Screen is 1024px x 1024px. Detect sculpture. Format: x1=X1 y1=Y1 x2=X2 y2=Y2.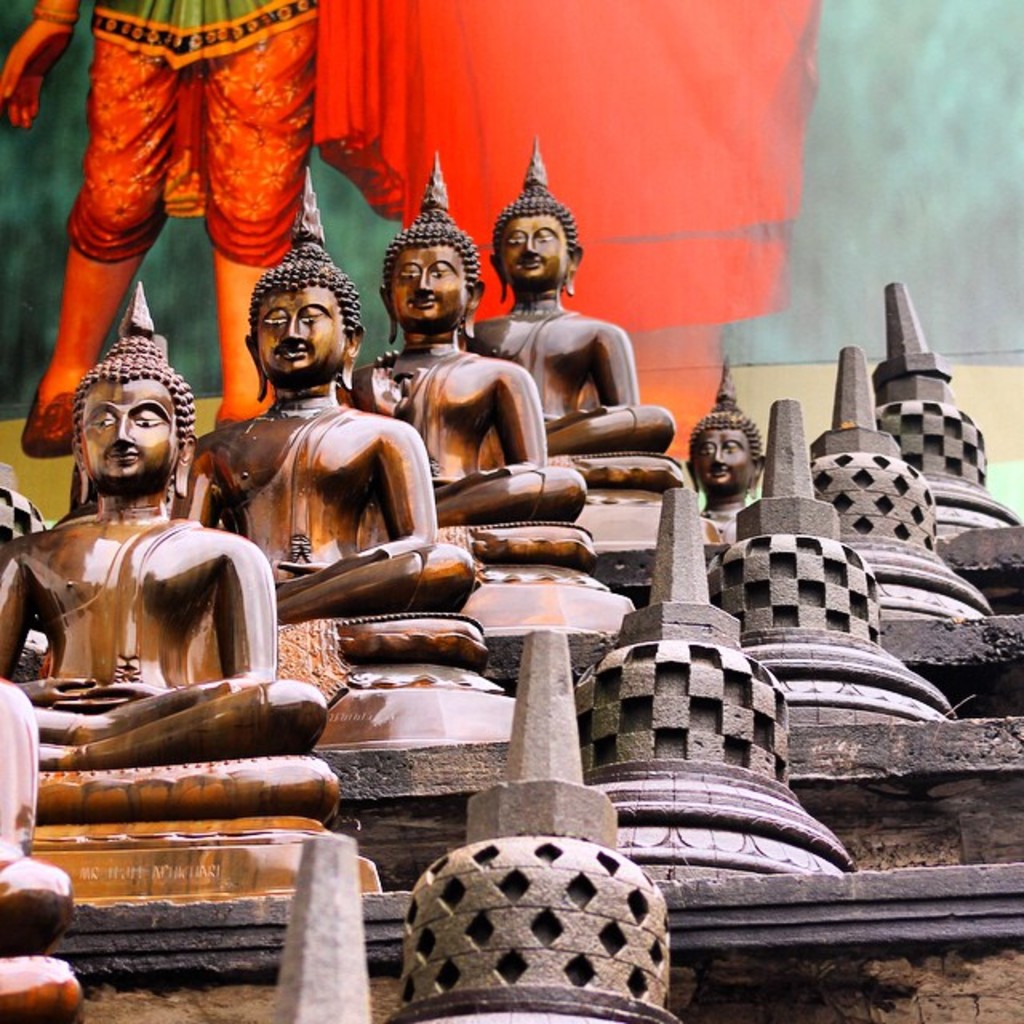
x1=338 y1=158 x2=638 y2=704.
